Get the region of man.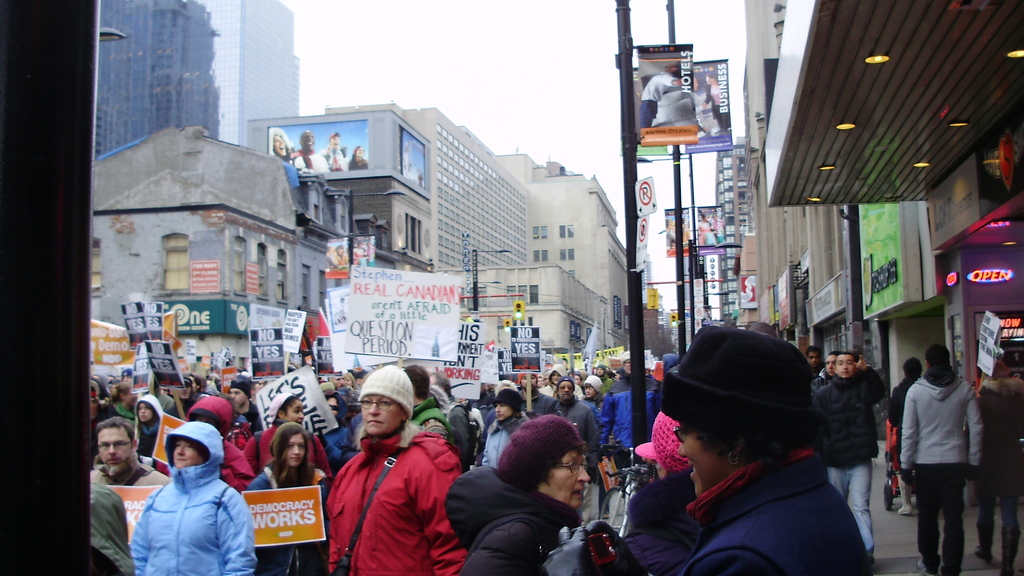
x1=221, y1=378, x2=270, y2=445.
